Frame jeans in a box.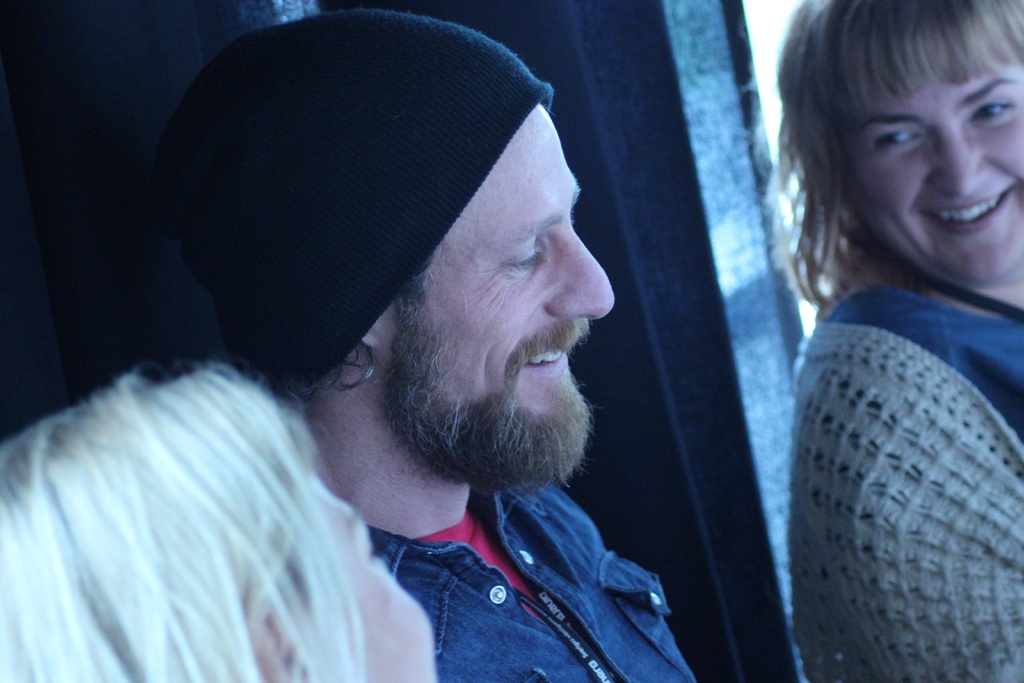
detection(358, 458, 696, 682).
